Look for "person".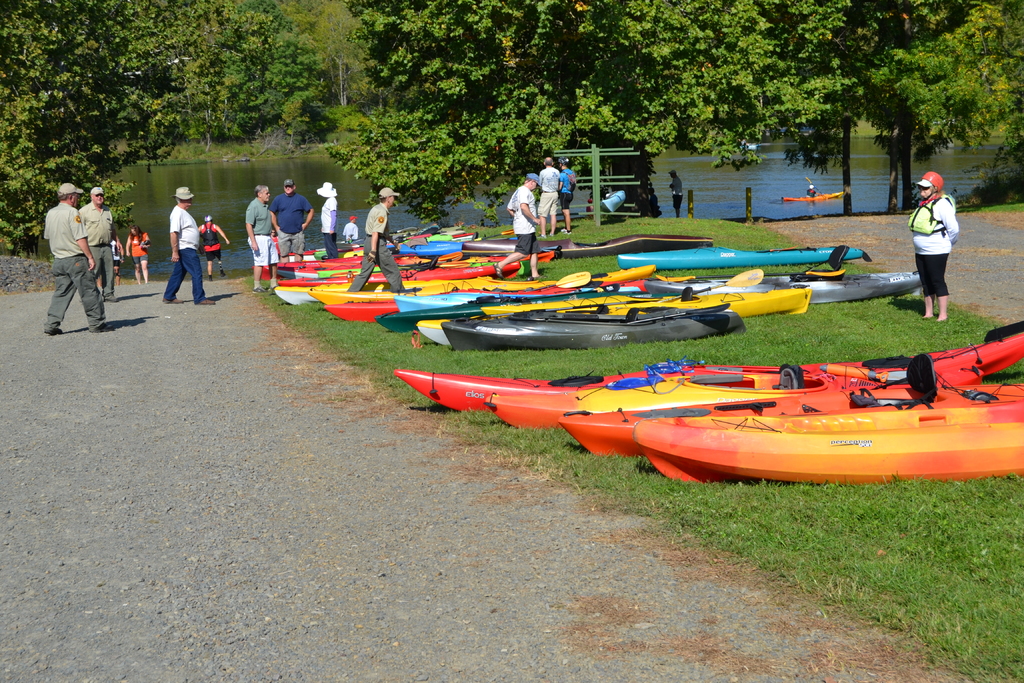
Found: <region>76, 178, 122, 304</region>.
